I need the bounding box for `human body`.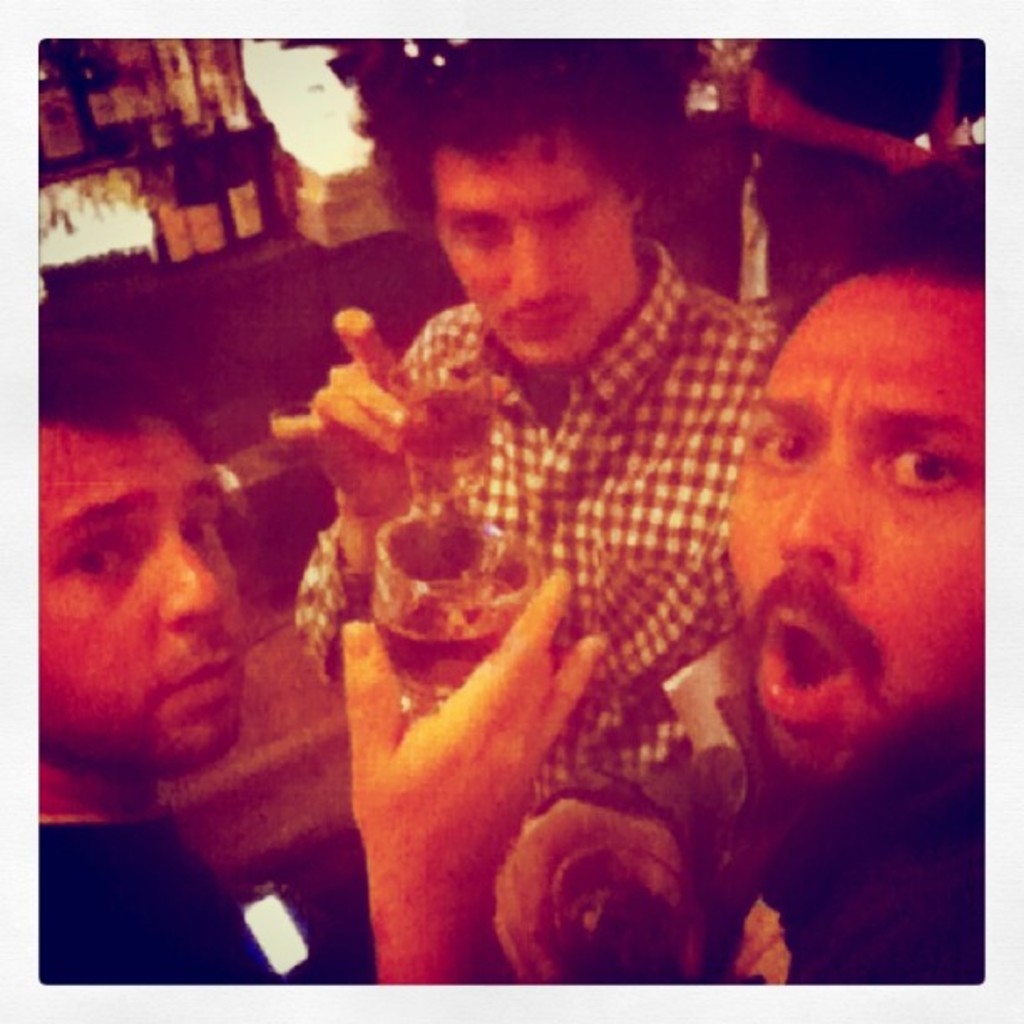
Here it is: detection(37, 571, 612, 986).
